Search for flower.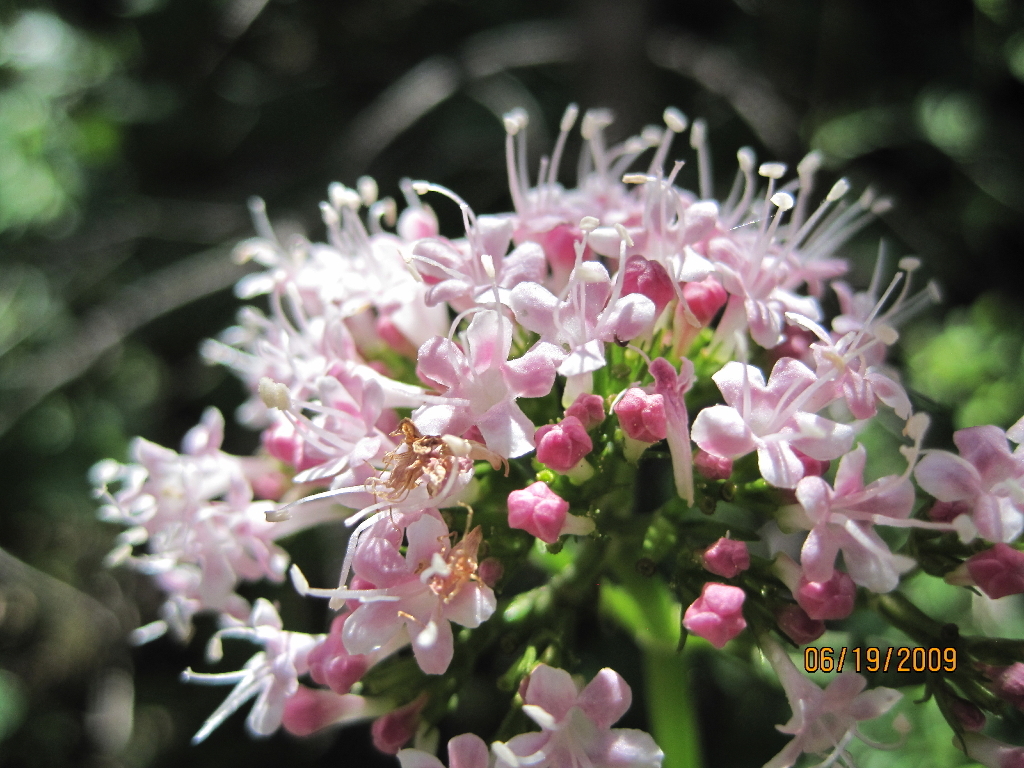
Found at box=[505, 481, 583, 563].
